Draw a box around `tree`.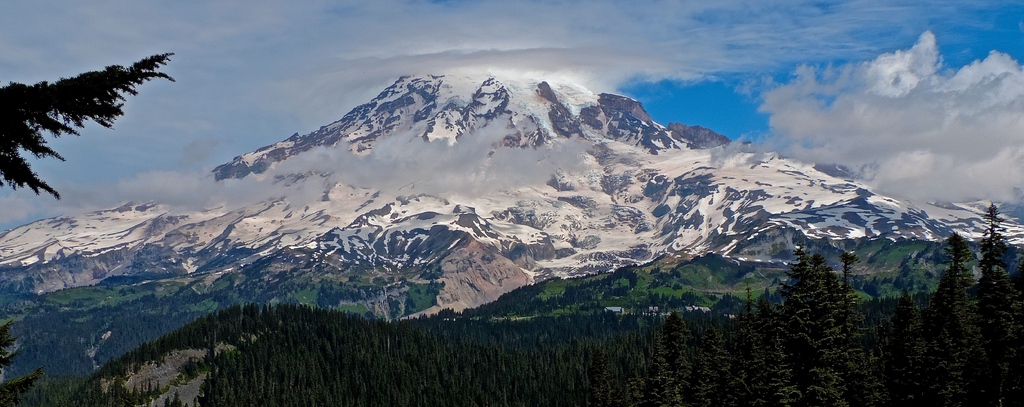
Rect(637, 328, 691, 406).
